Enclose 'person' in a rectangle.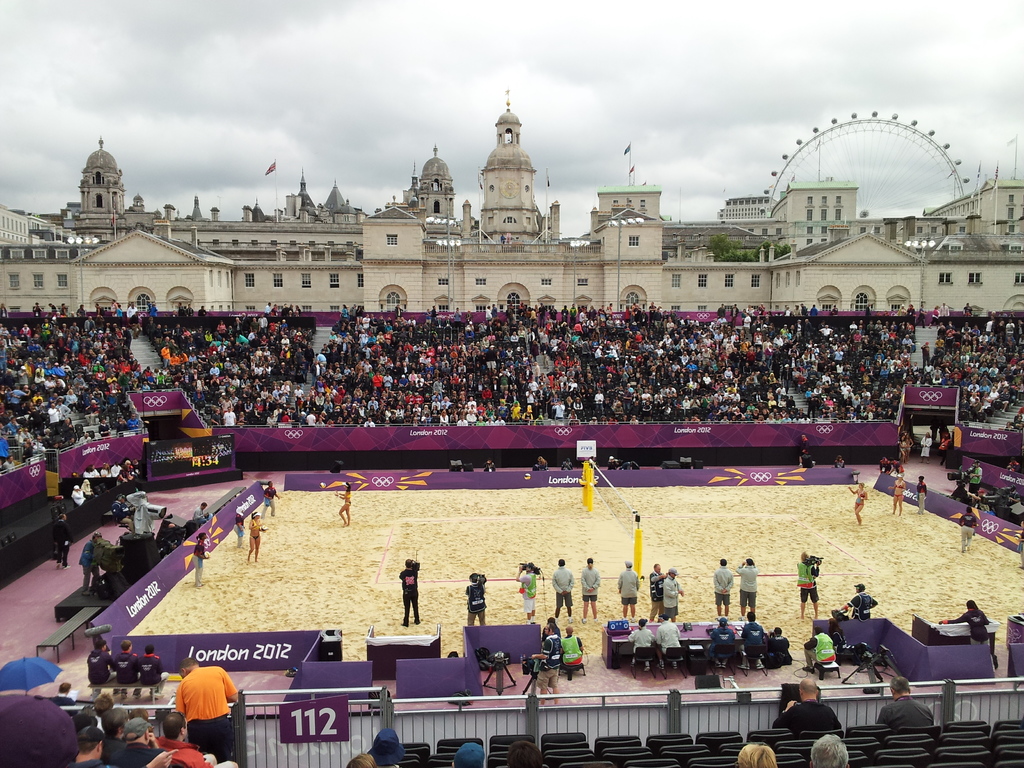
[580,558,599,624].
